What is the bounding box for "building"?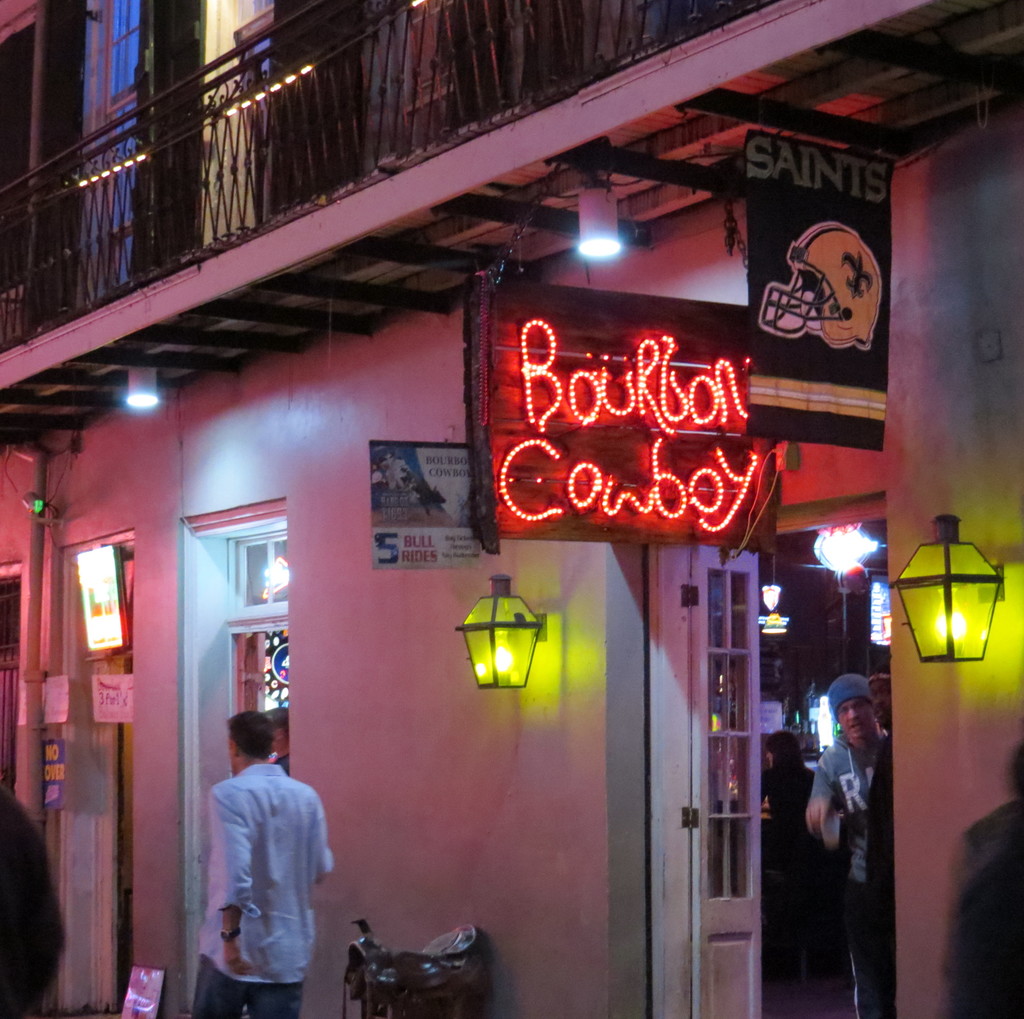
<box>0,0,1023,1017</box>.
